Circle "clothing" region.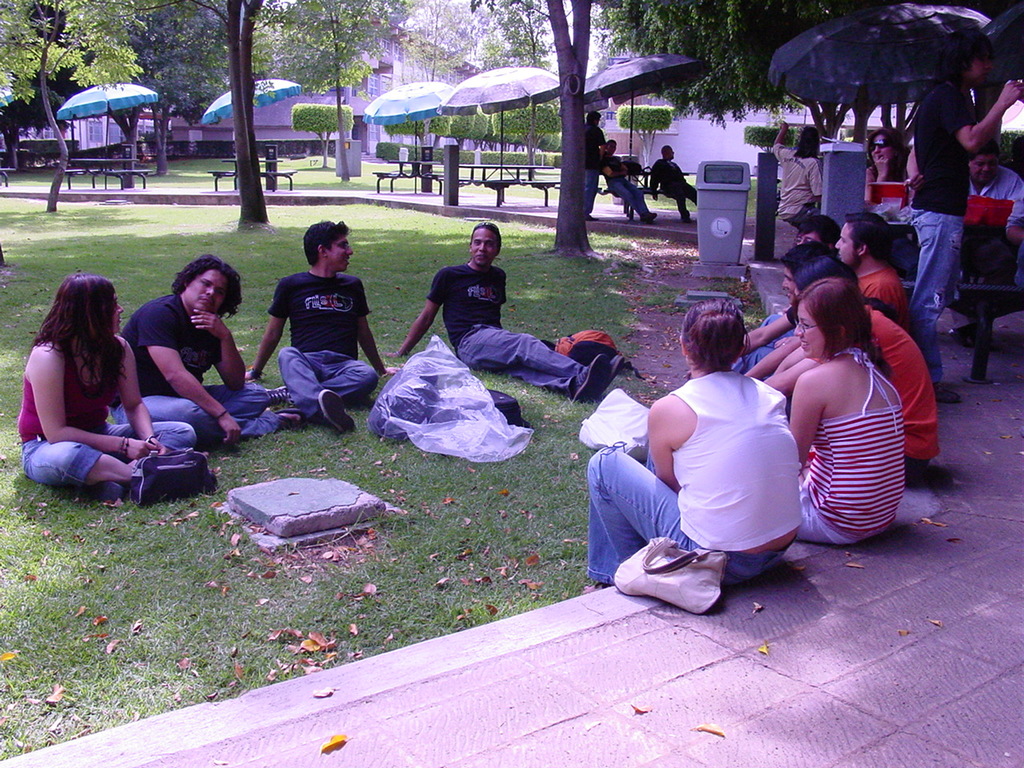
Region: locate(797, 354, 903, 551).
